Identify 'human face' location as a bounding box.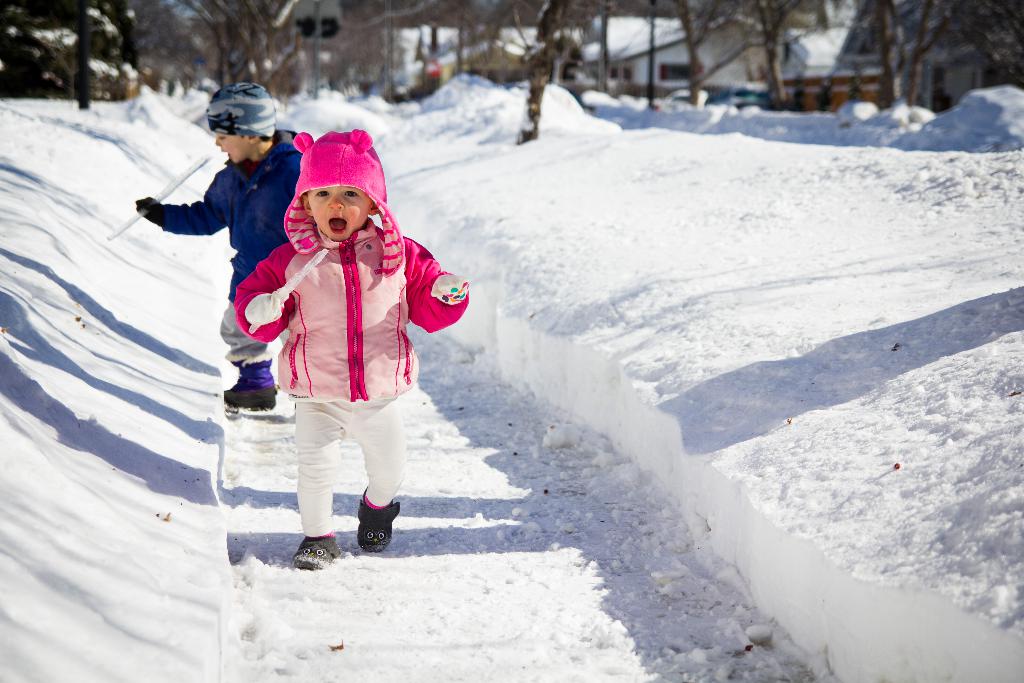
[x1=309, y1=181, x2=368, y2=242].
